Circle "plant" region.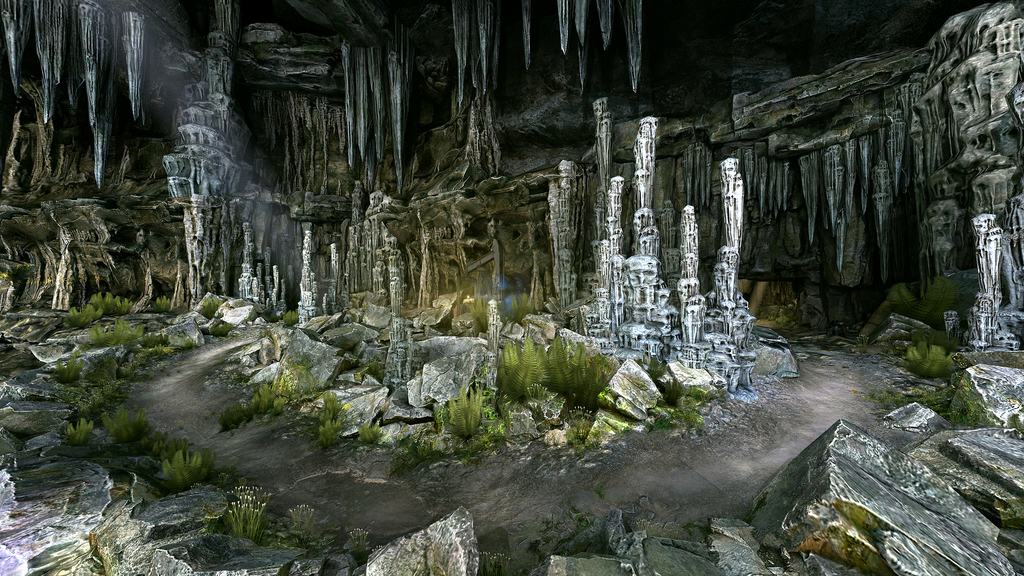
Region: 285, 307, 301, 324.
